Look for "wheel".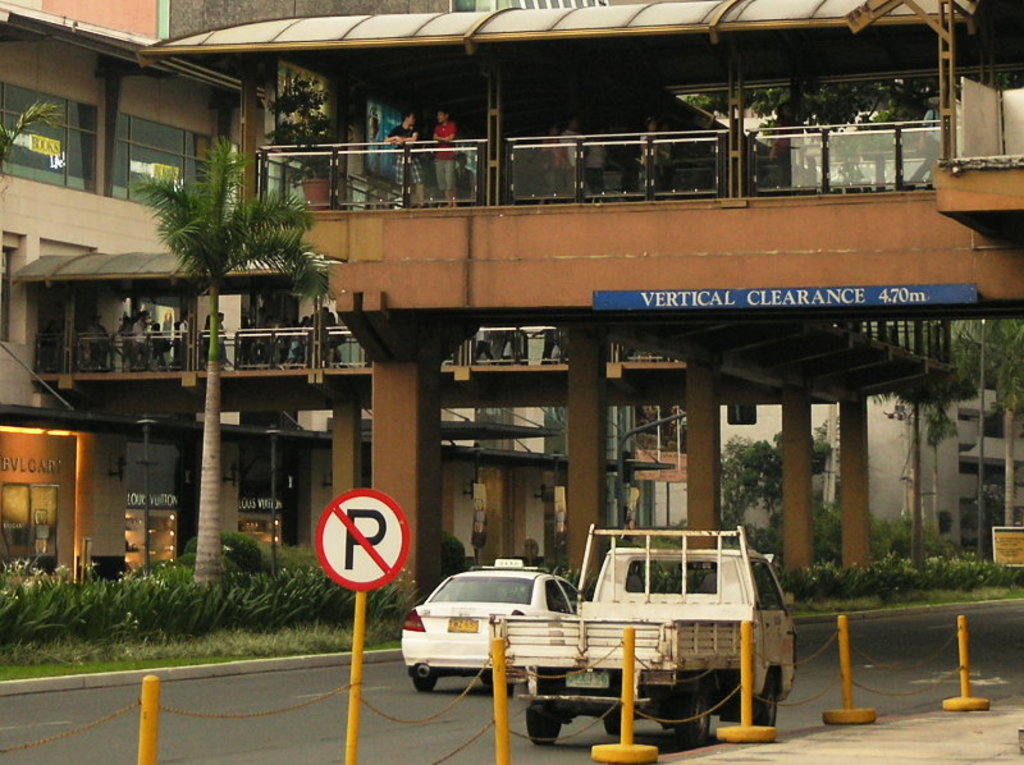
Found: [604, 711, 630, 738].
